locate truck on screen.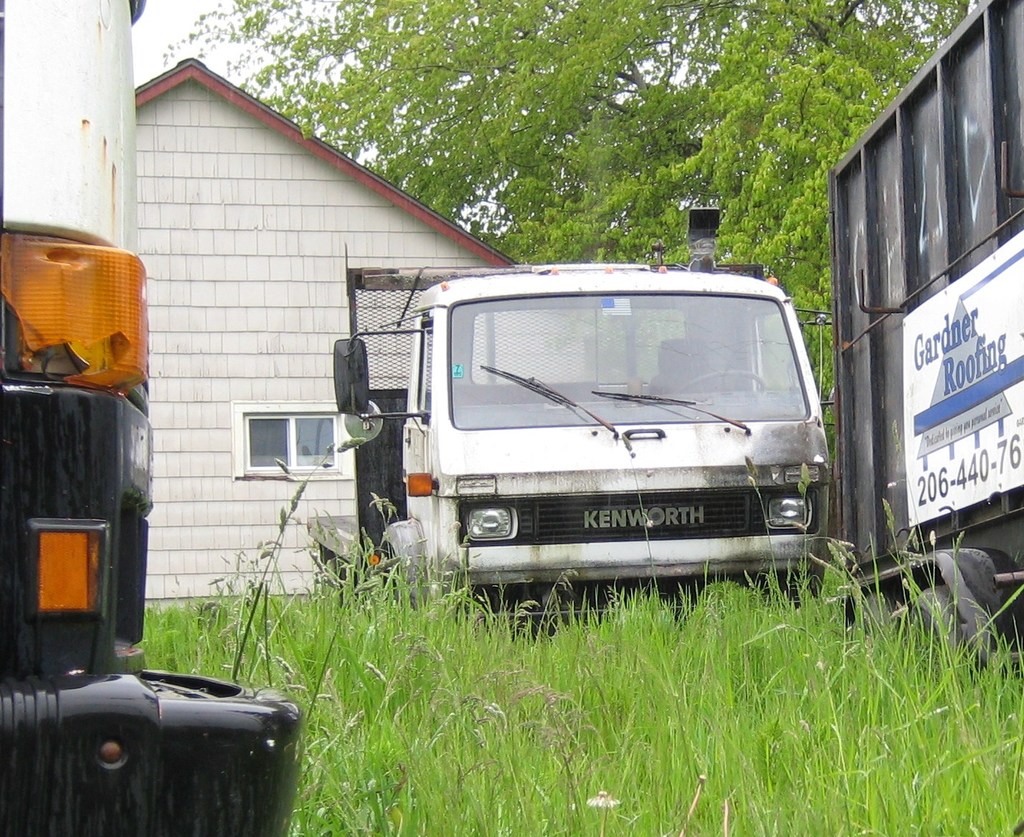
On screen at x1=300 y1=198 x2=833 y2=659.
